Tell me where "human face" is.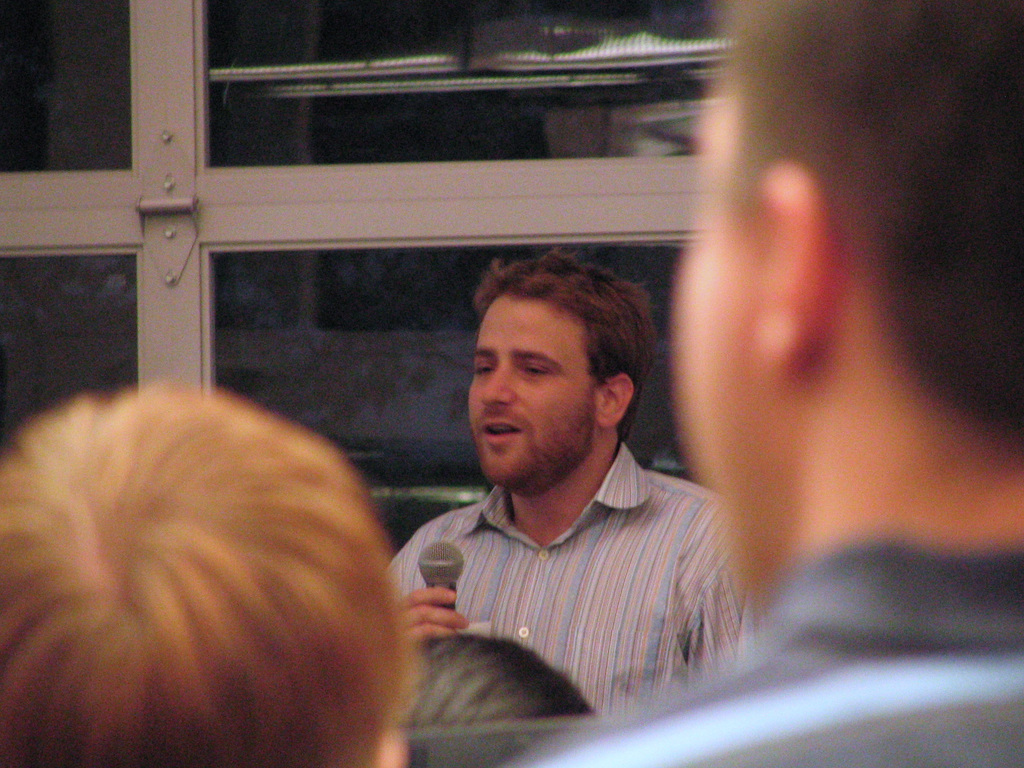
"human face" is at (461, 287, 609, 472).
